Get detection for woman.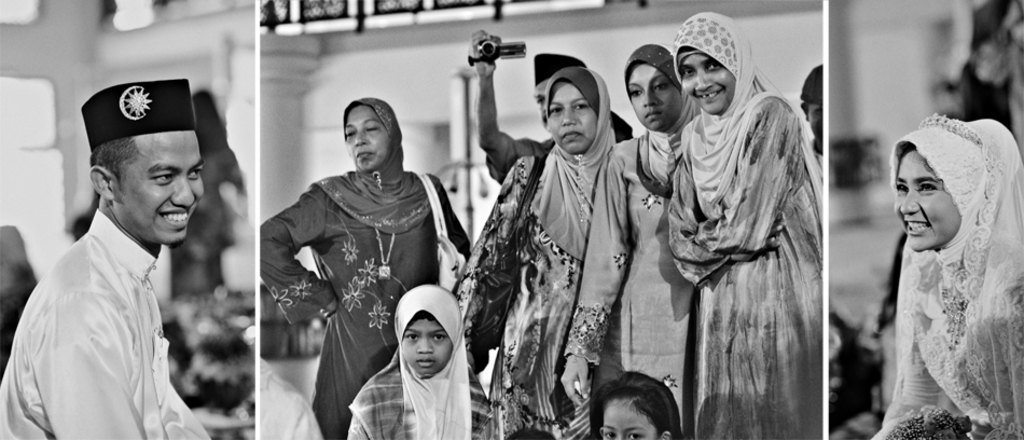
Detection: BBox(866, 121, 1023, 439).
